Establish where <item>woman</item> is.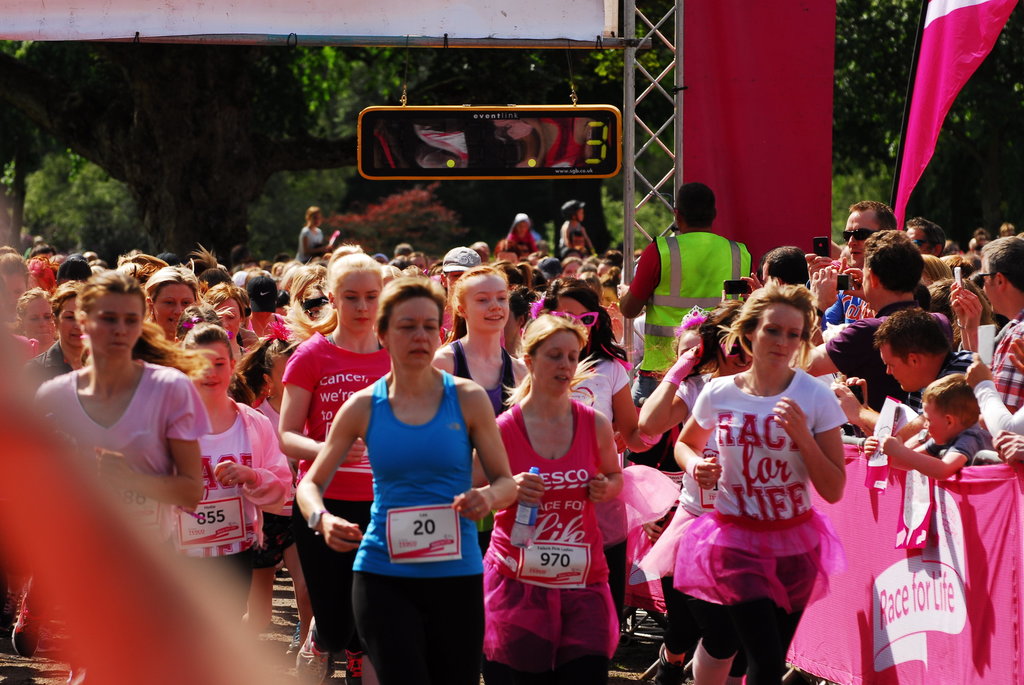
Established at select_region(632, 289, 763, 636).
